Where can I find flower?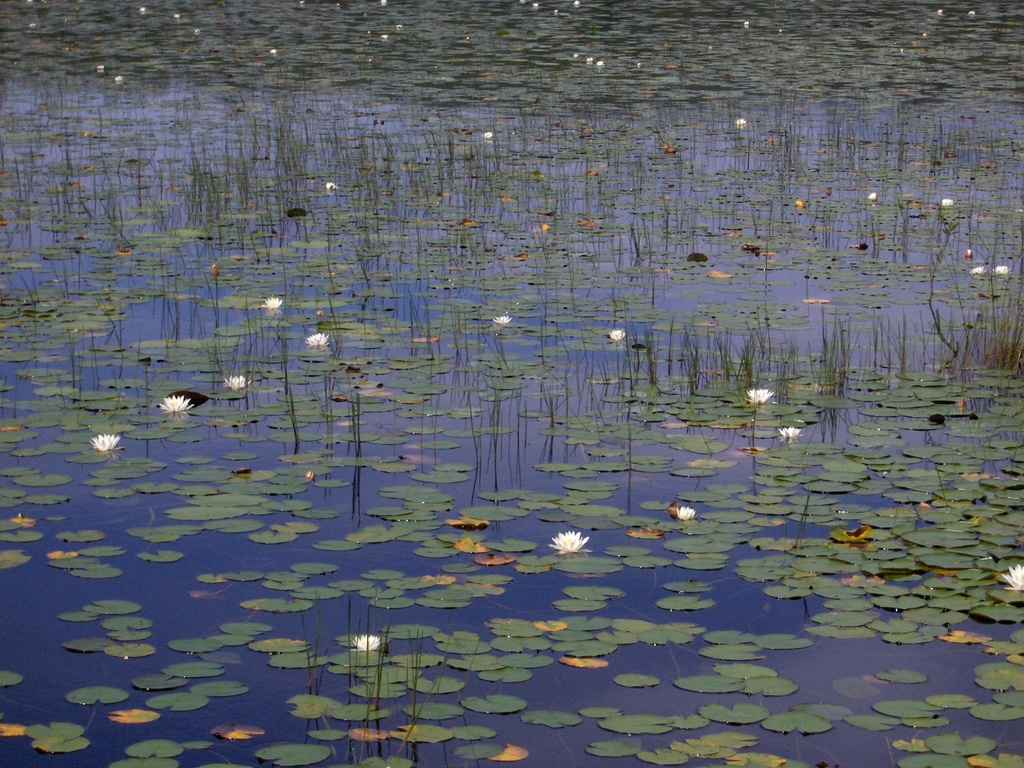
You can find it at box=[326, 180, 335, 188].
